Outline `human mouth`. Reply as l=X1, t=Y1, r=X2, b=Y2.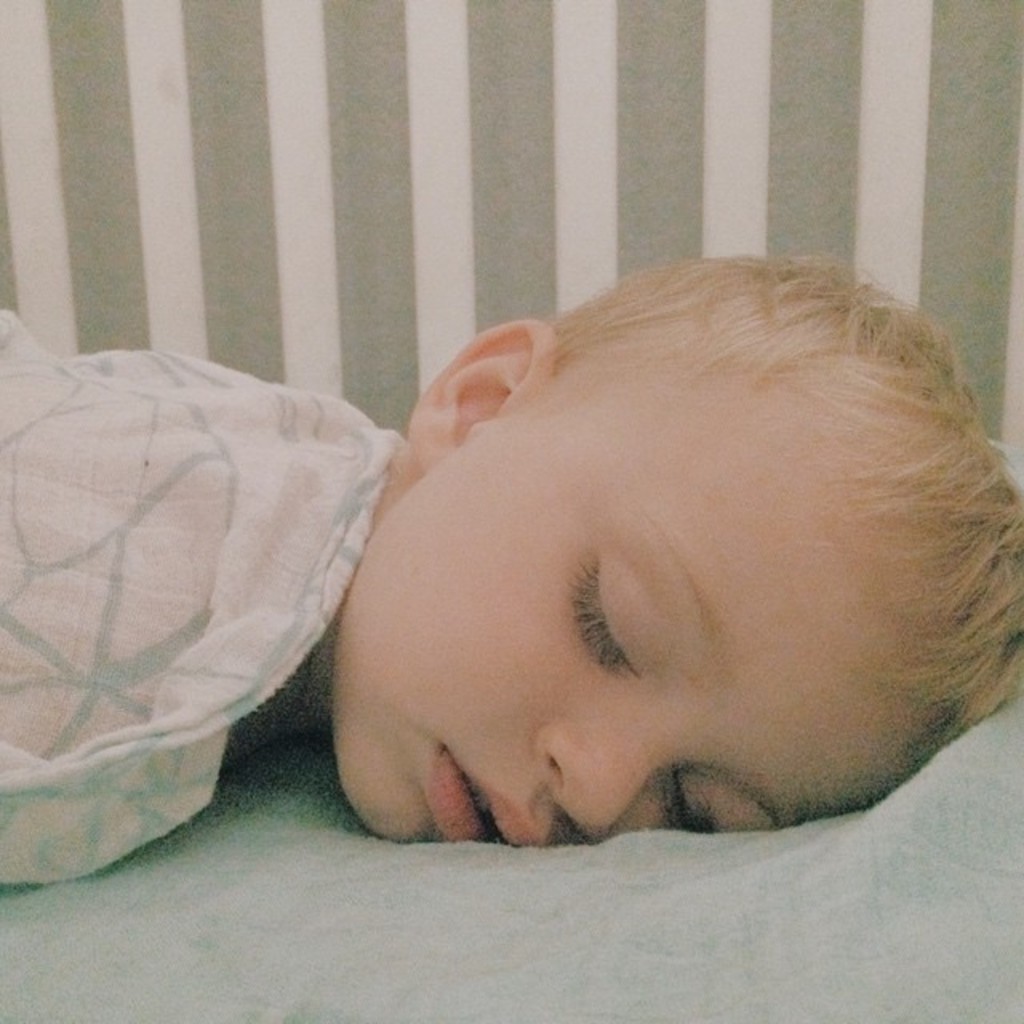
l=424, t=747, r=544, b=850.
